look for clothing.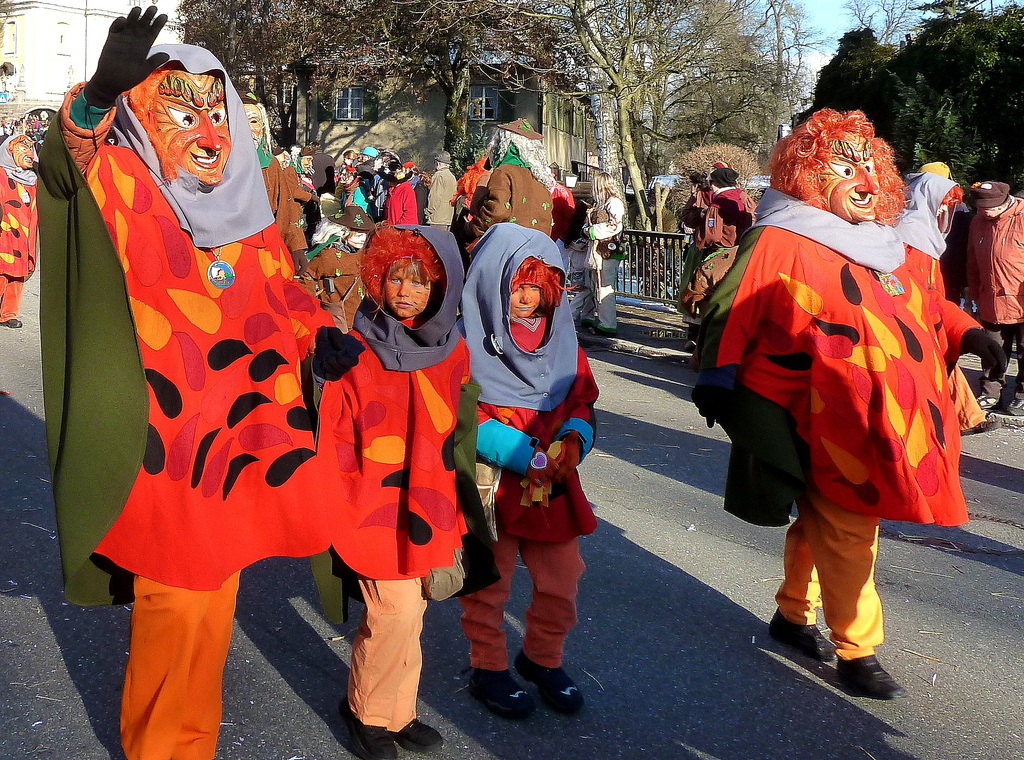
Found: bbox=(333, 218, 470, 736).
